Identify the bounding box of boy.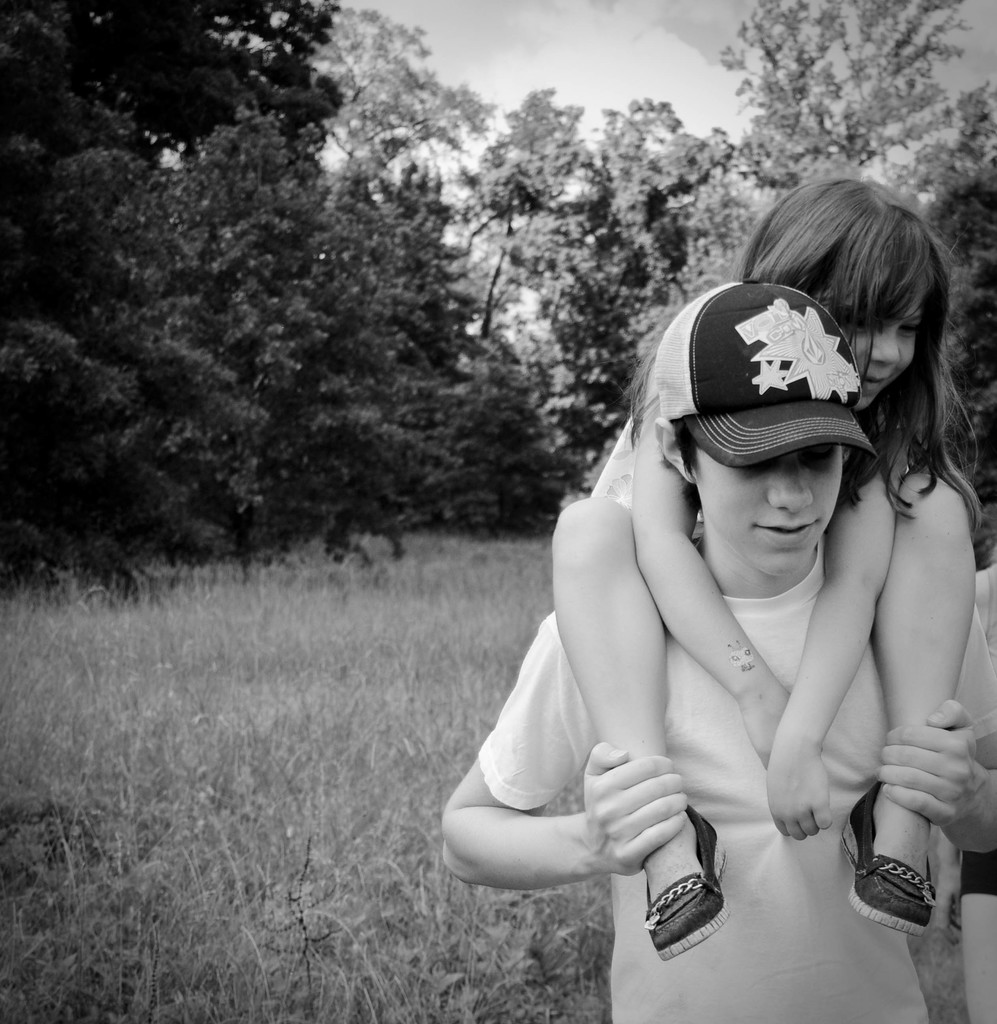
(438, 289, 996, 1023).
